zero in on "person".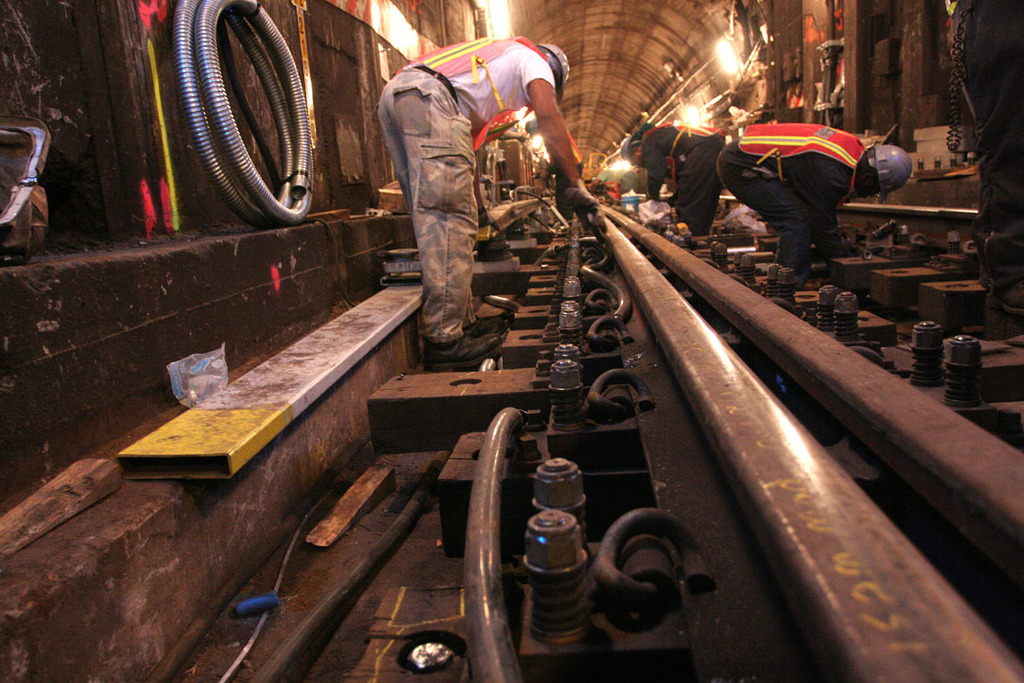
Zeroed in: (x1=714, y1=120, x2=908, y2=275).
